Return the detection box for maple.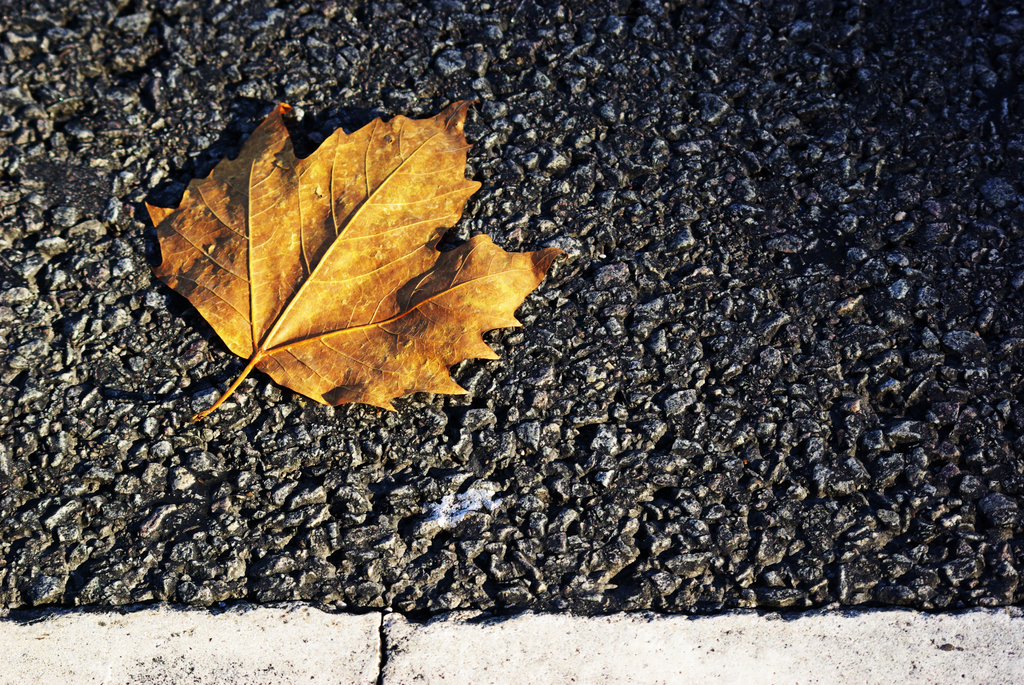
Rect(115, 93, 575, 393).
